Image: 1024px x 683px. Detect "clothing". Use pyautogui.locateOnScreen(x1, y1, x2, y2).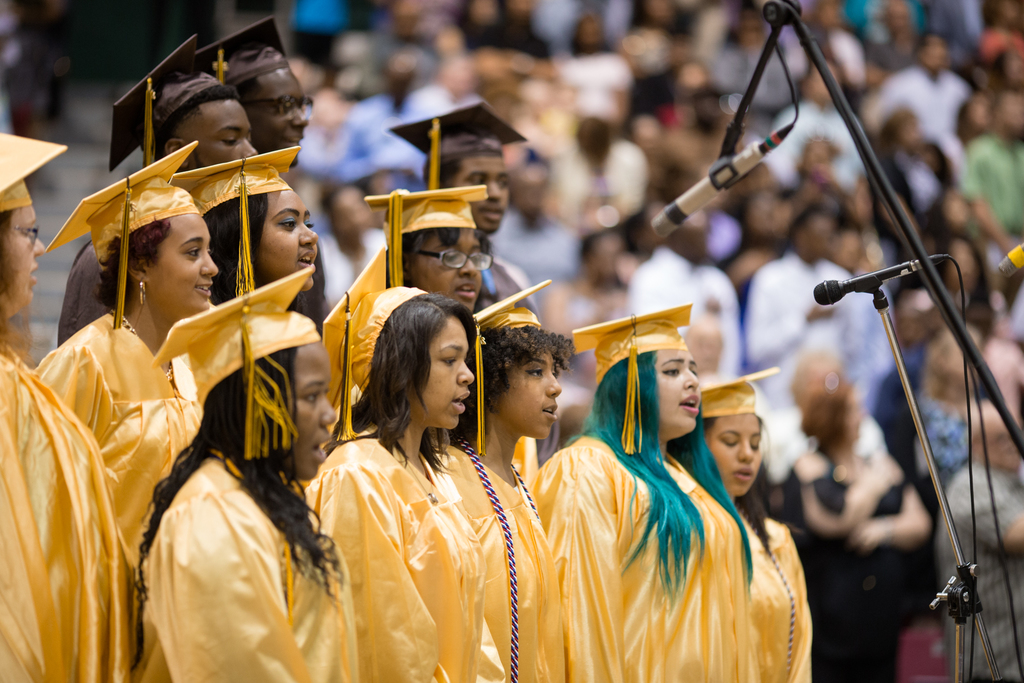
pyautogui.locateOnScreen(436, 431, 564, 682).
